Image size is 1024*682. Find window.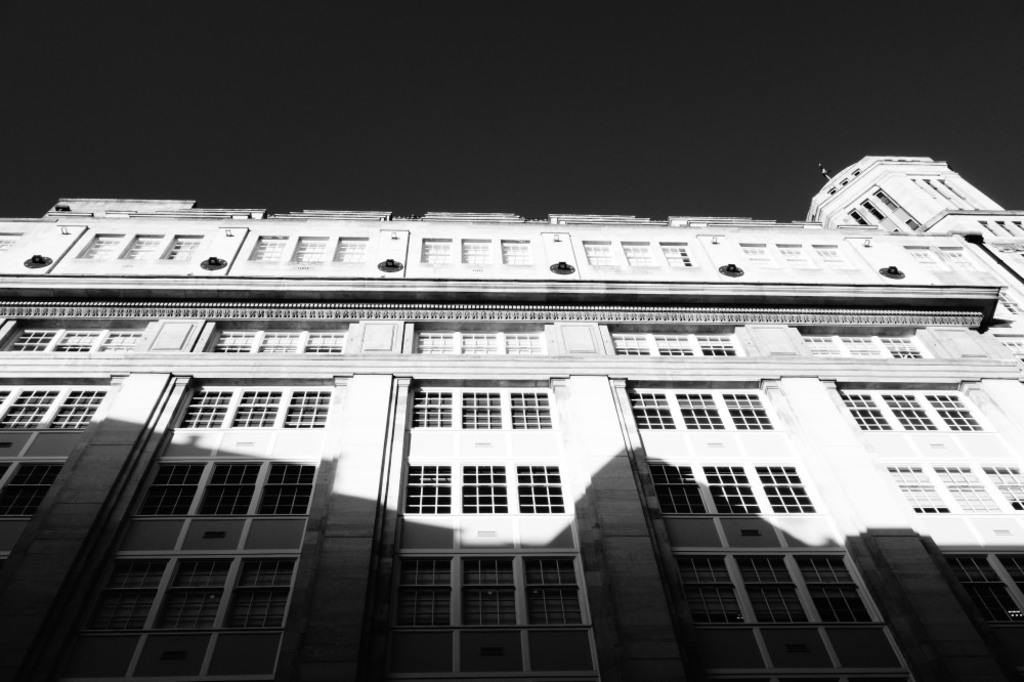
[944, 541, 1023, 627].
